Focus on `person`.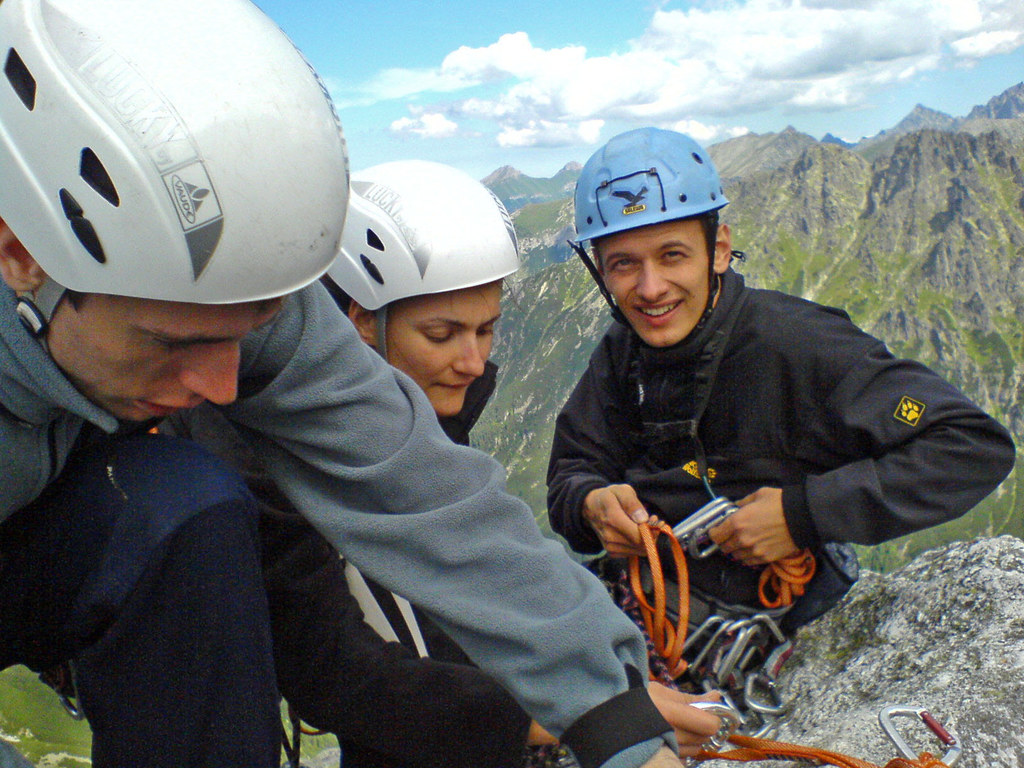
Focused at rect(323, 158, 521, 767).
